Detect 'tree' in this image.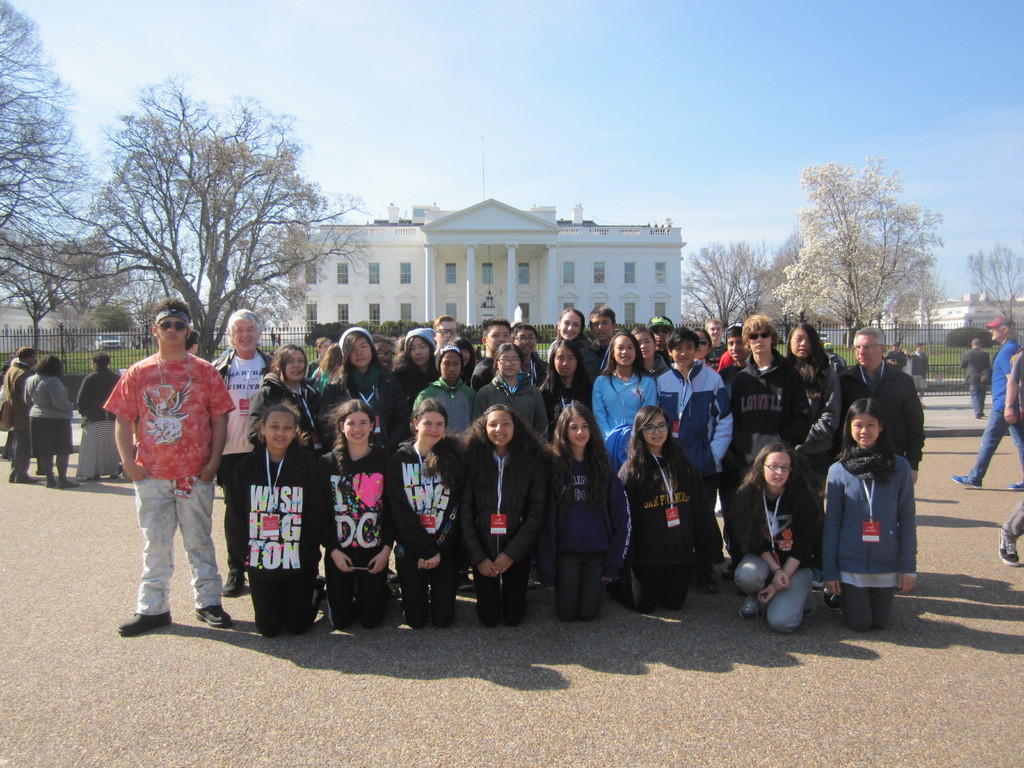
Detection: (760, 234, 820, 319).
